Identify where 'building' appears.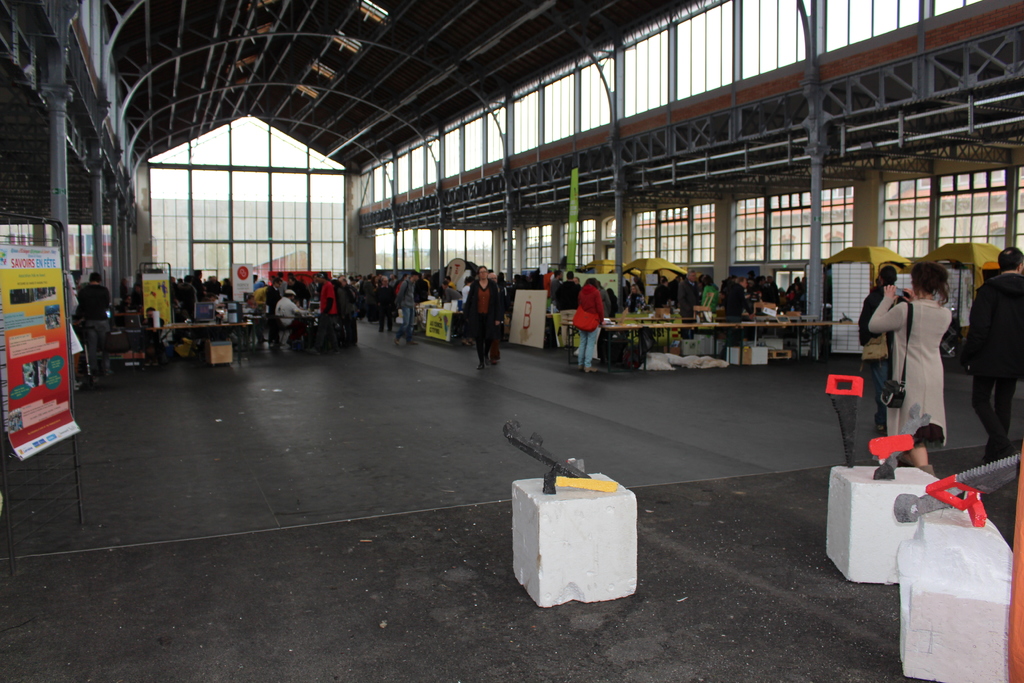
Appears at 0/0/1023/682.
